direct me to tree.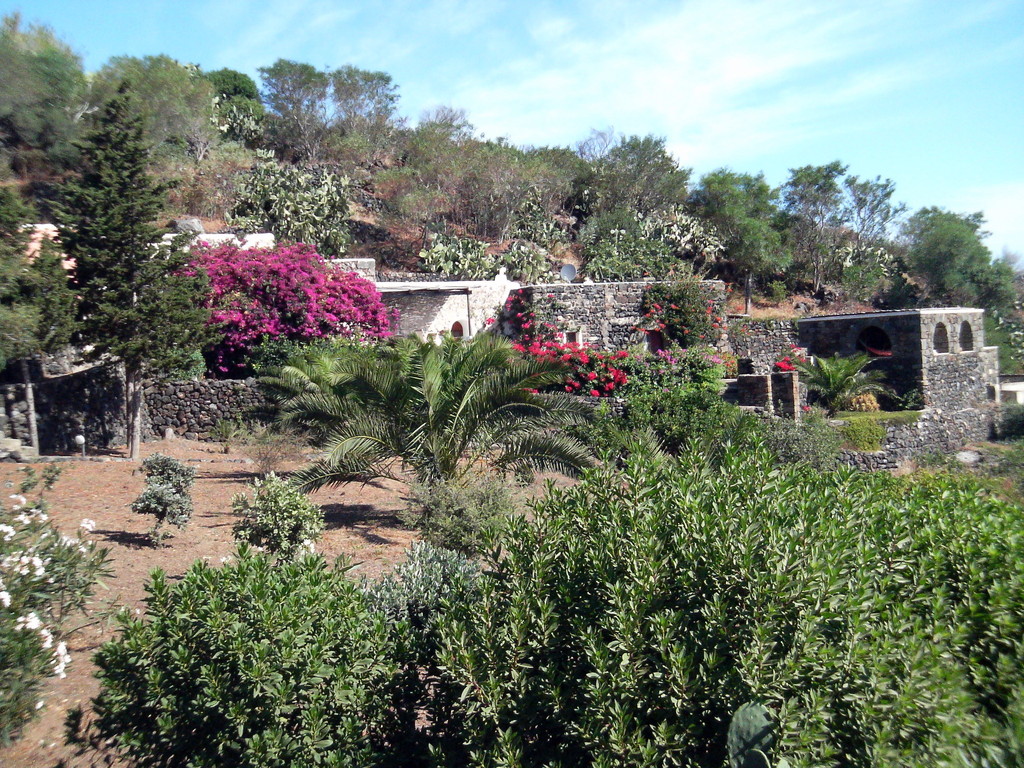
Direction: 68/49/238/164.
